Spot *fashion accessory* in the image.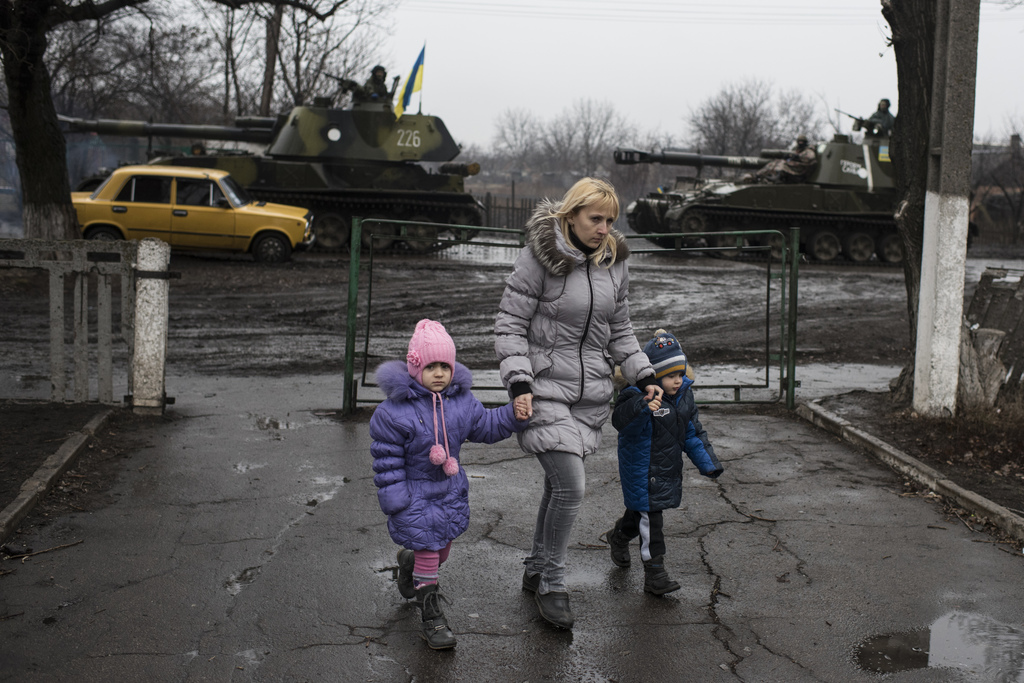
*fashion accessory* found at 406, 319, 456, 477.
